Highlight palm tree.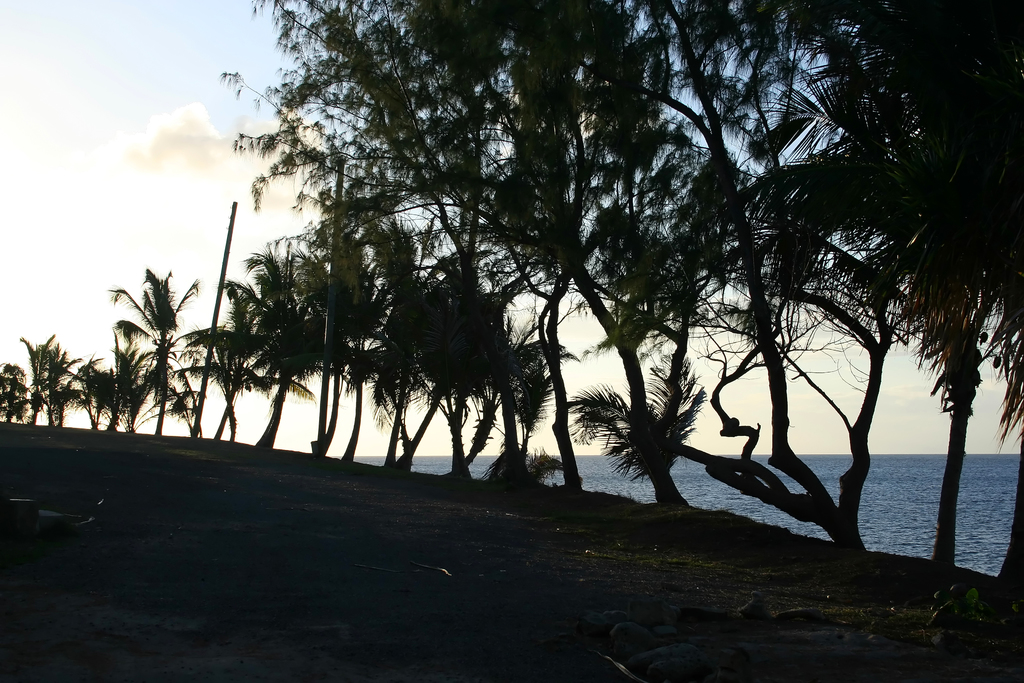
Highlighted region: [771, 213, 874, 509].
